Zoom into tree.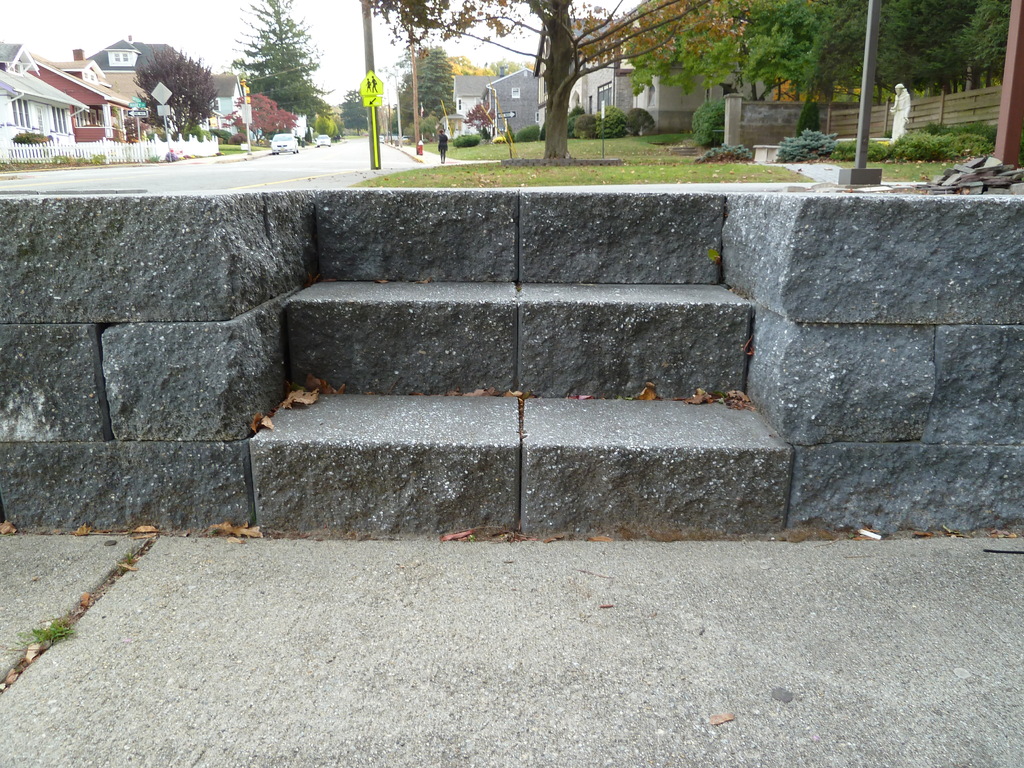
Zoom target: <bbox>228, 22, 324, 116</bbox>.
